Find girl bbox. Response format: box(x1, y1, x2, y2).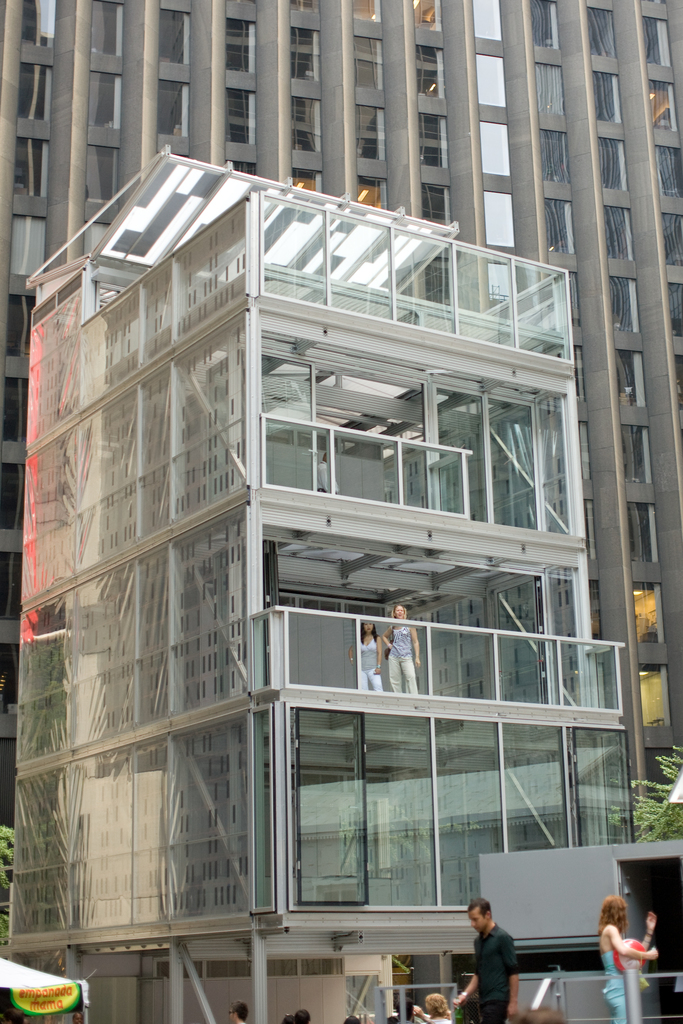
box(377, 607, 427, 696).
